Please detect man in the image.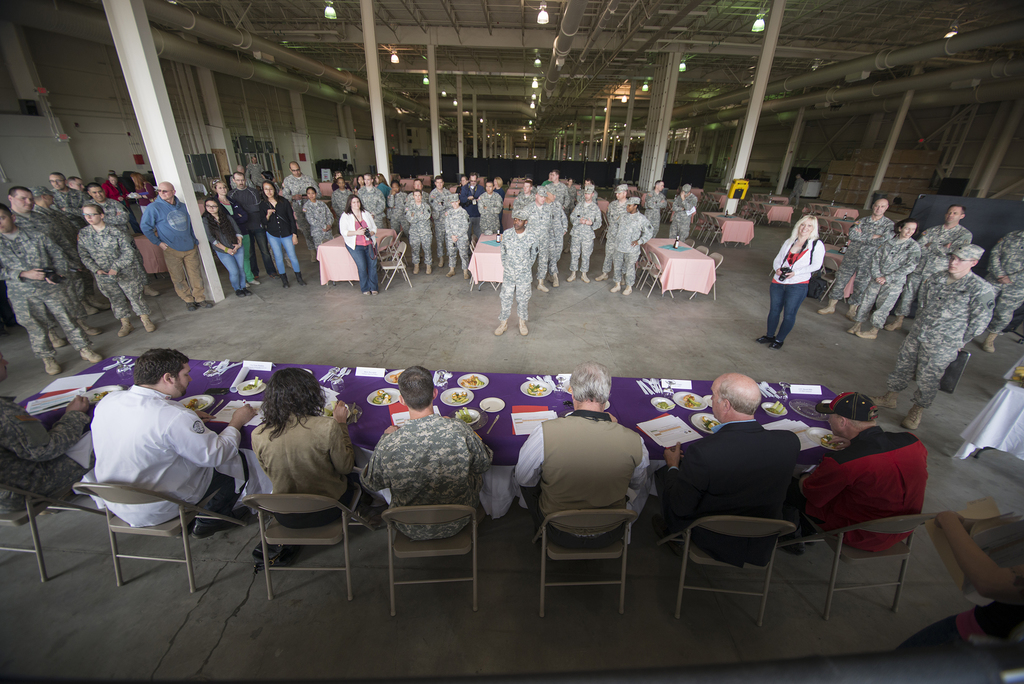
Rect(282, 160, 321, 261).
